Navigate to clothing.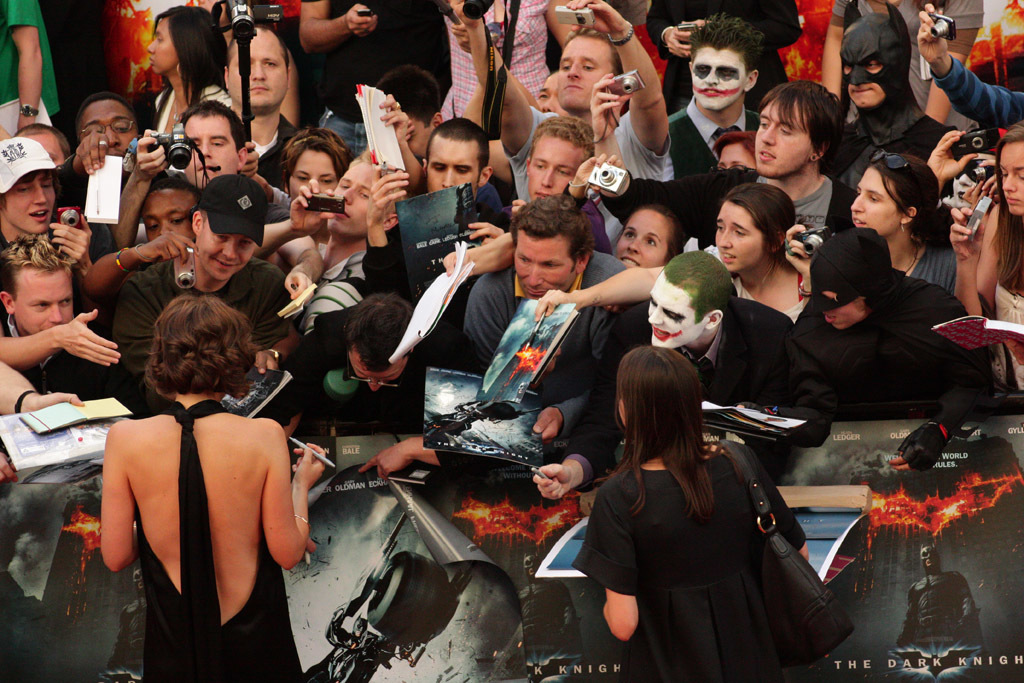
Navigation target: Rect(502, 103, 679, 252).
